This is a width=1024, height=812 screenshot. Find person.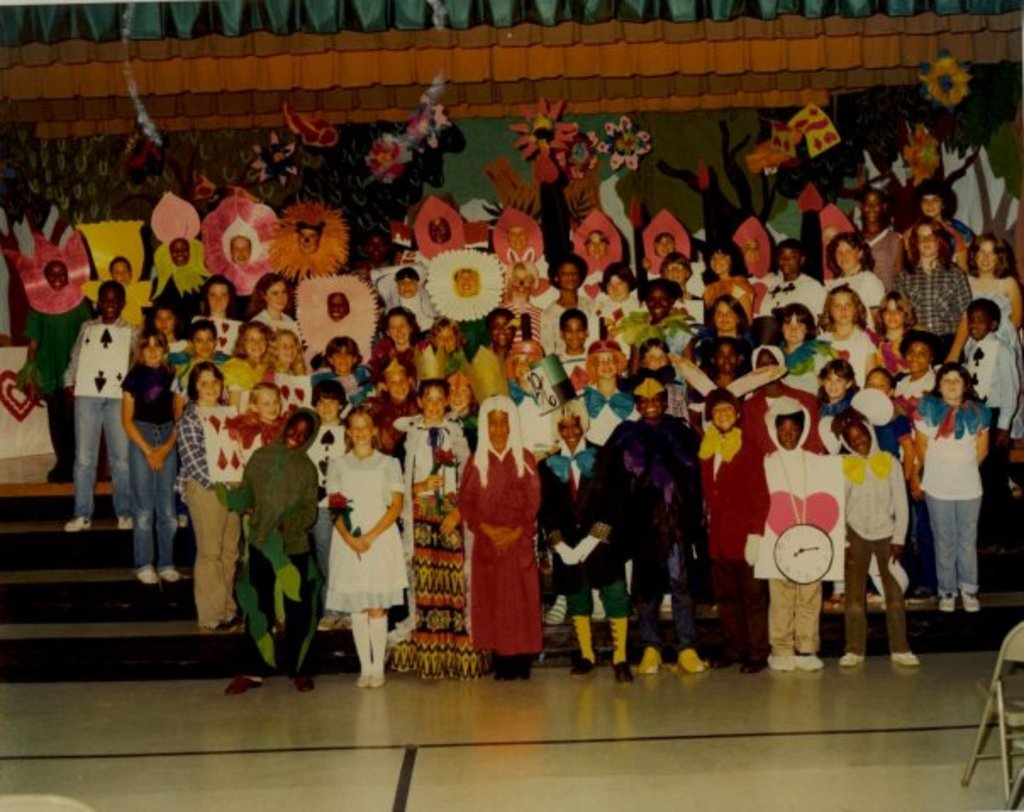
Bounding box: [559,307,590,385].
